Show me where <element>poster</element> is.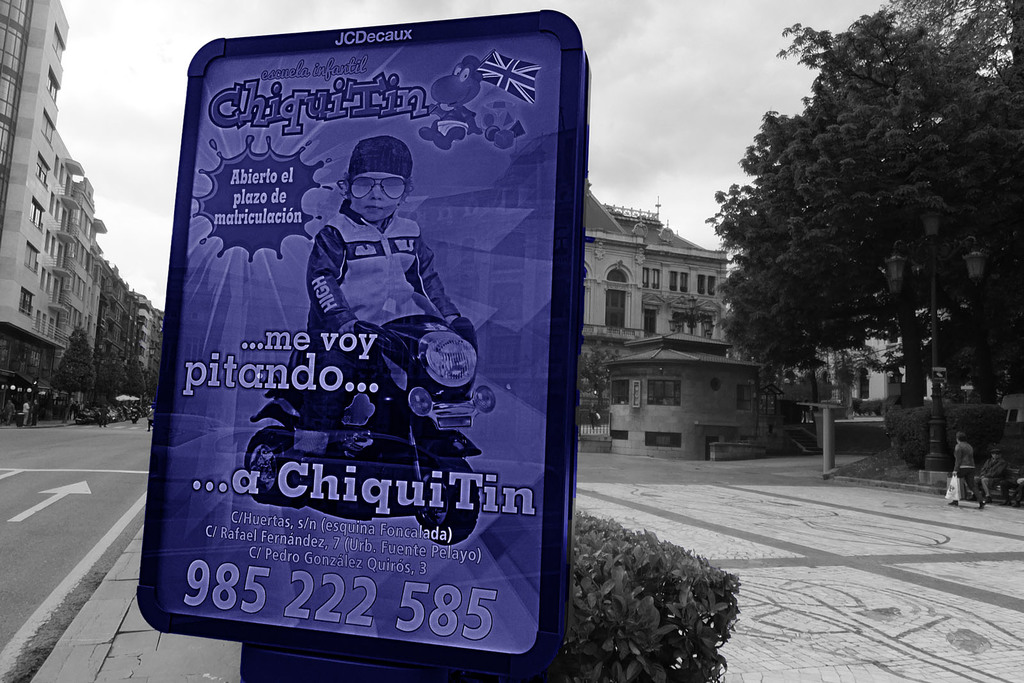
<element>poster</element> is at 159:28:561:655.
